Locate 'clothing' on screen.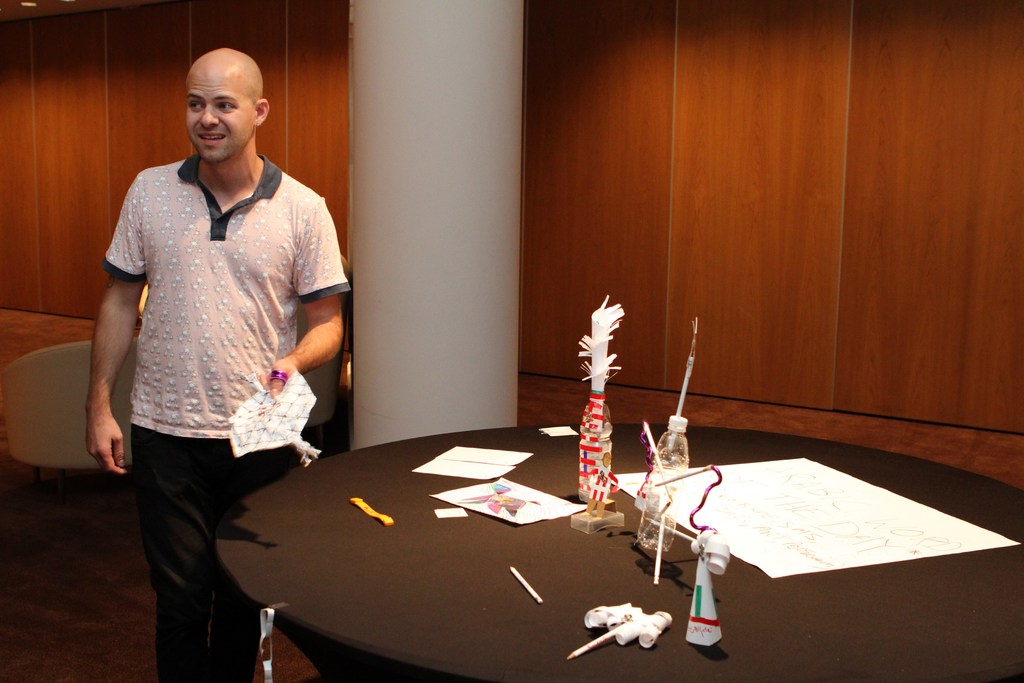
On screen at [left=134, top=425, right=296, bottom=682].
